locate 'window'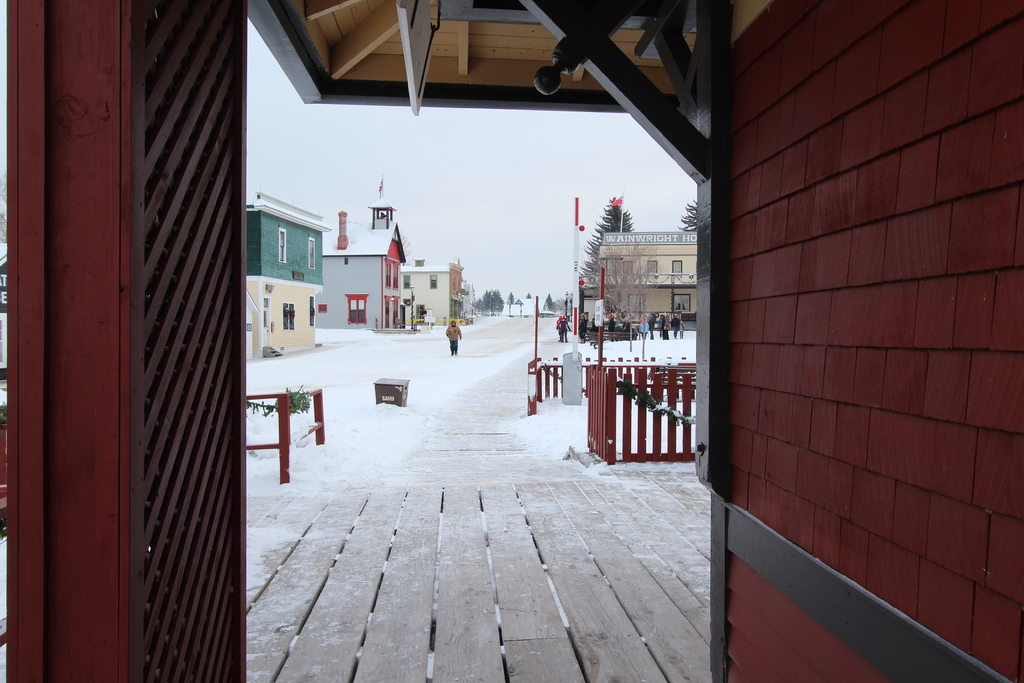
458/279/463/294
